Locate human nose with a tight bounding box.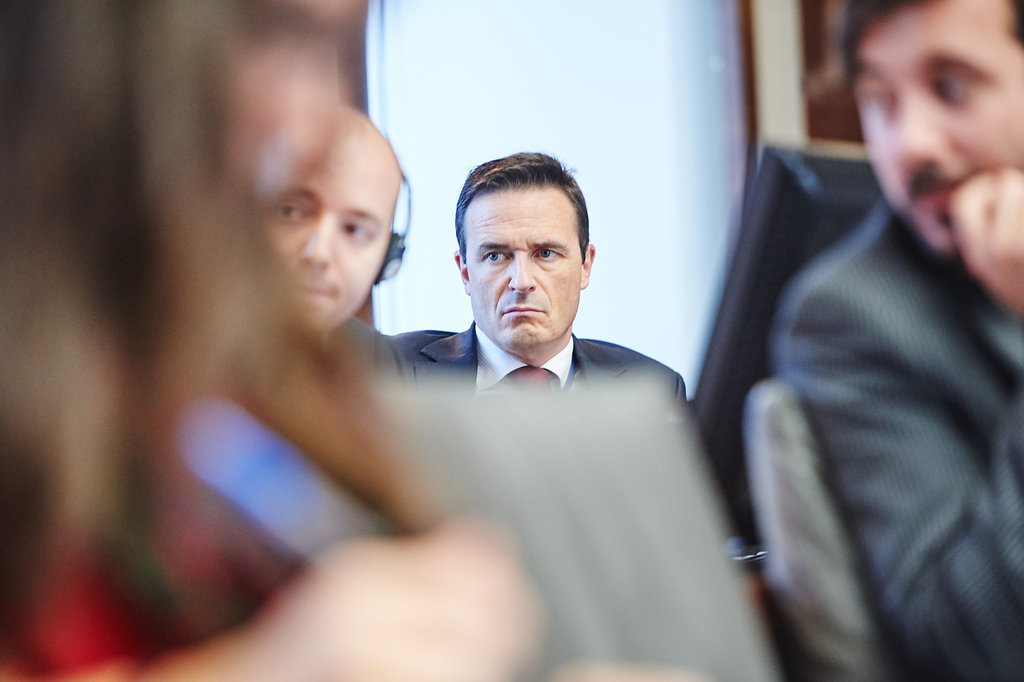
Rect(298, 212, 332, 268).
